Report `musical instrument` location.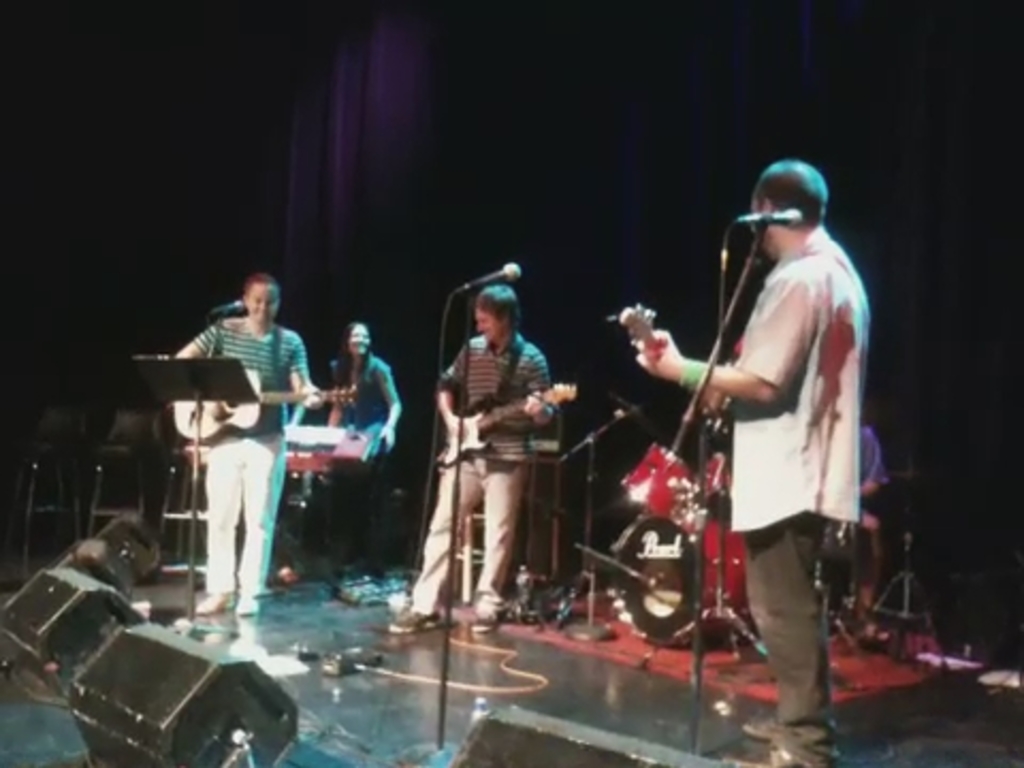
Report: {"x1": 173, "y1": 420, "x2": 378, "y2": 469}.
